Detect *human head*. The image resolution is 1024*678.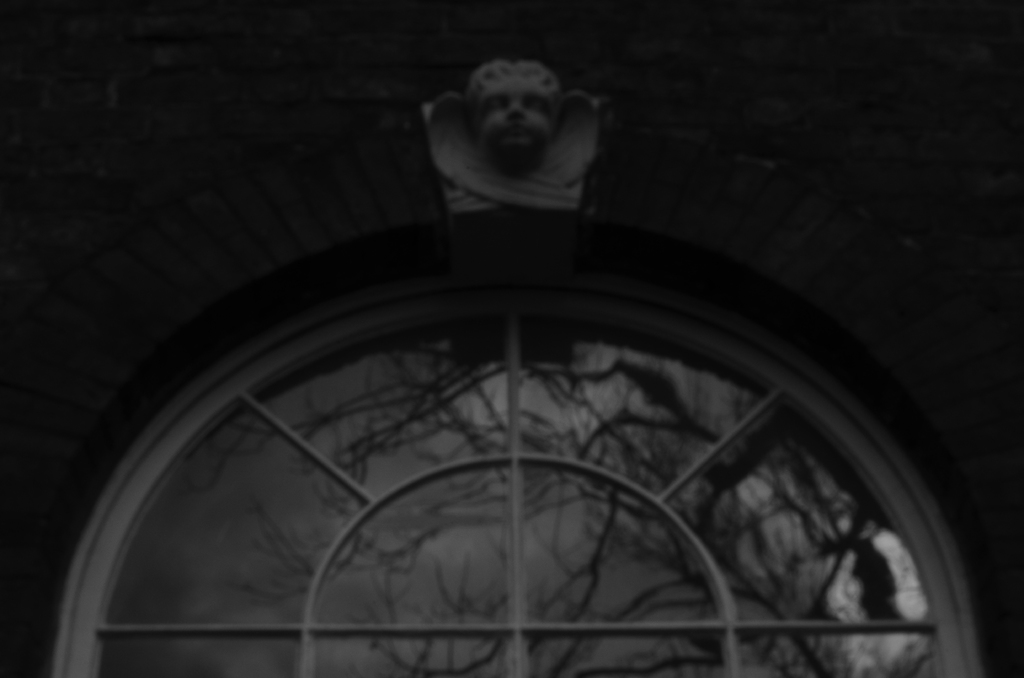
rect(428, 61, 596, 206).
